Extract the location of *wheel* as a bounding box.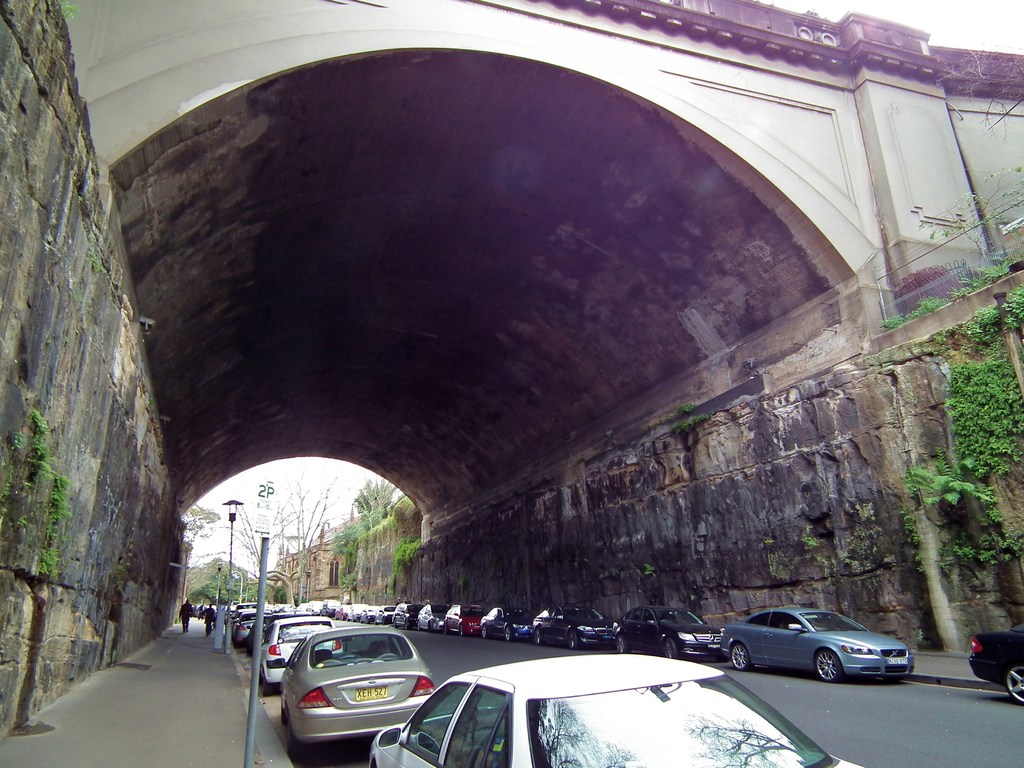
bbox=(265, 678, 283, 696).
